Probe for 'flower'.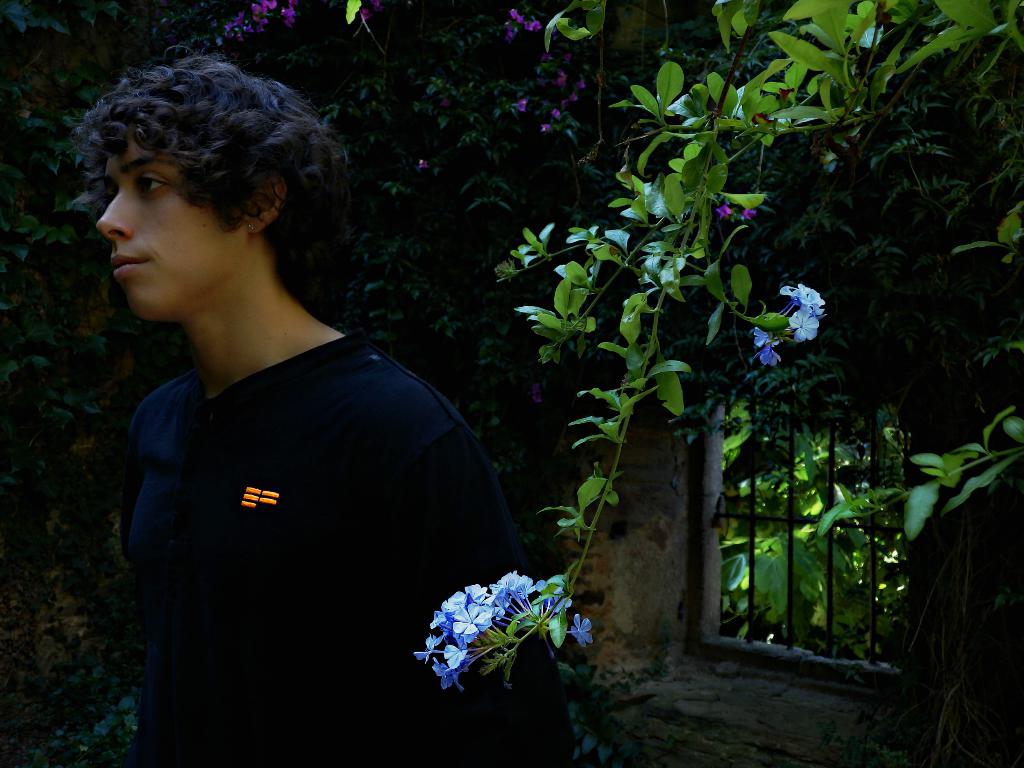
Probe result: region(416, 155, 433, 173).
